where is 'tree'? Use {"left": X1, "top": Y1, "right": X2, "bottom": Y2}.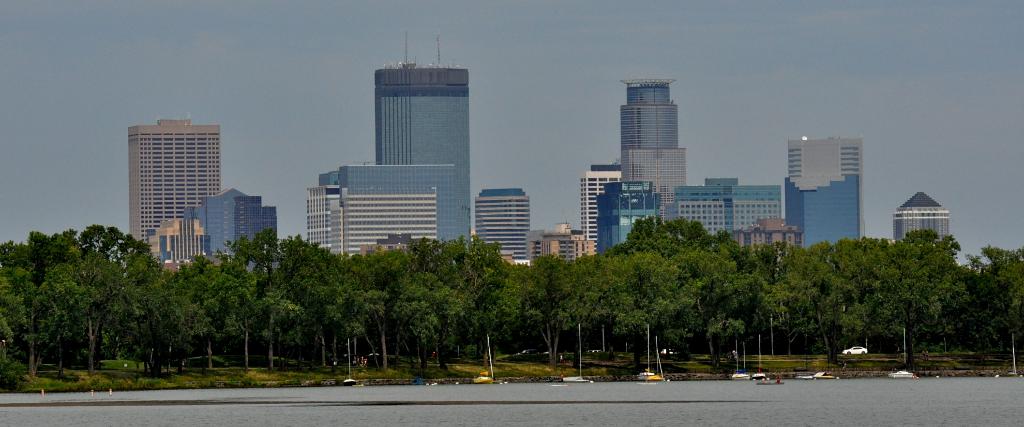
{"left": 618, "top": 214, "right": 706, "bottom": 366}.
